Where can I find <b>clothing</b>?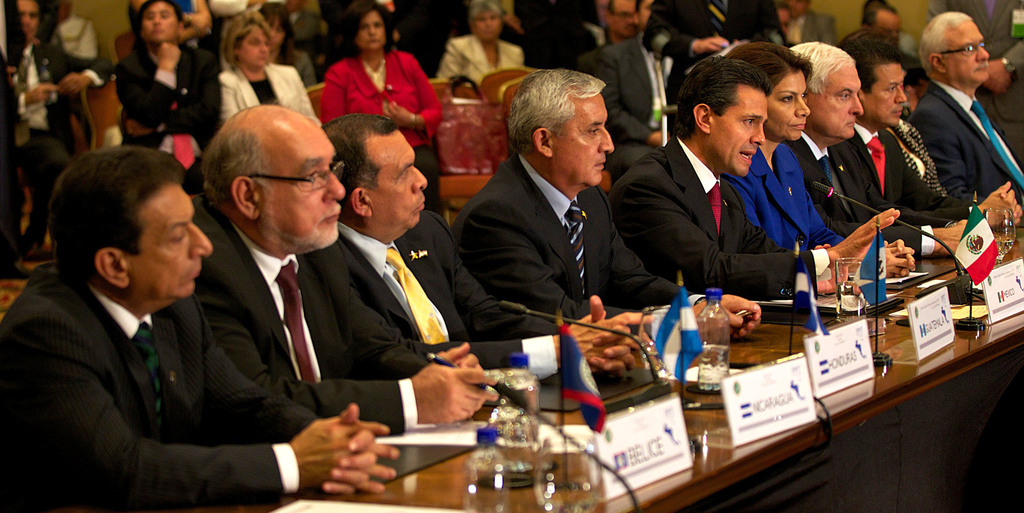
You can find it at [460,161,673,324].
